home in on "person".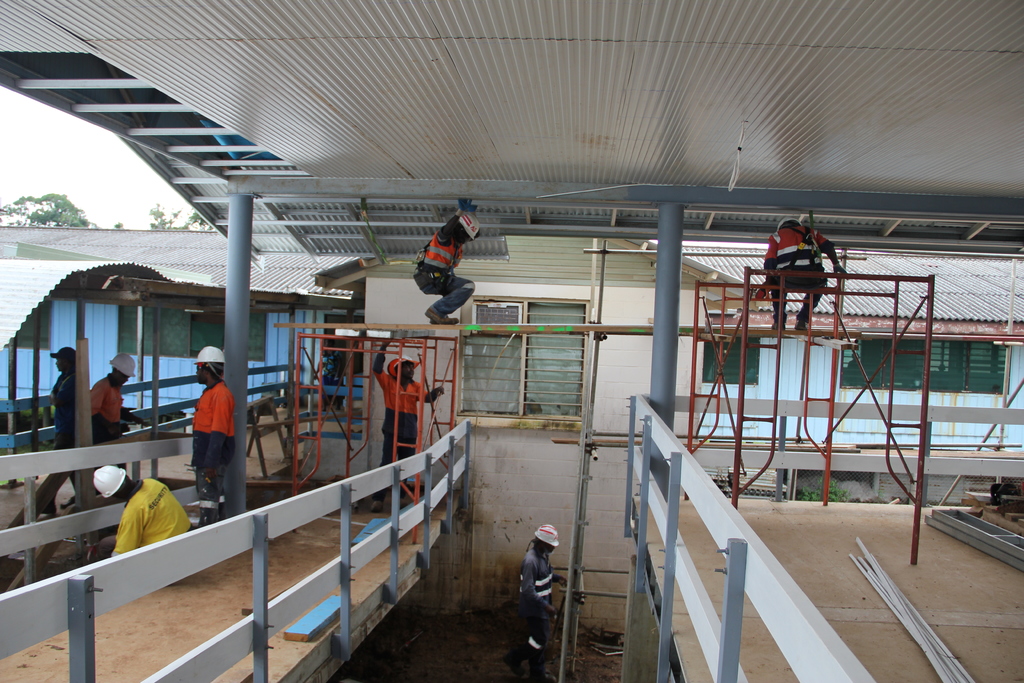
Homed in at x1=416 y1=195 x2=483 y2=340.
